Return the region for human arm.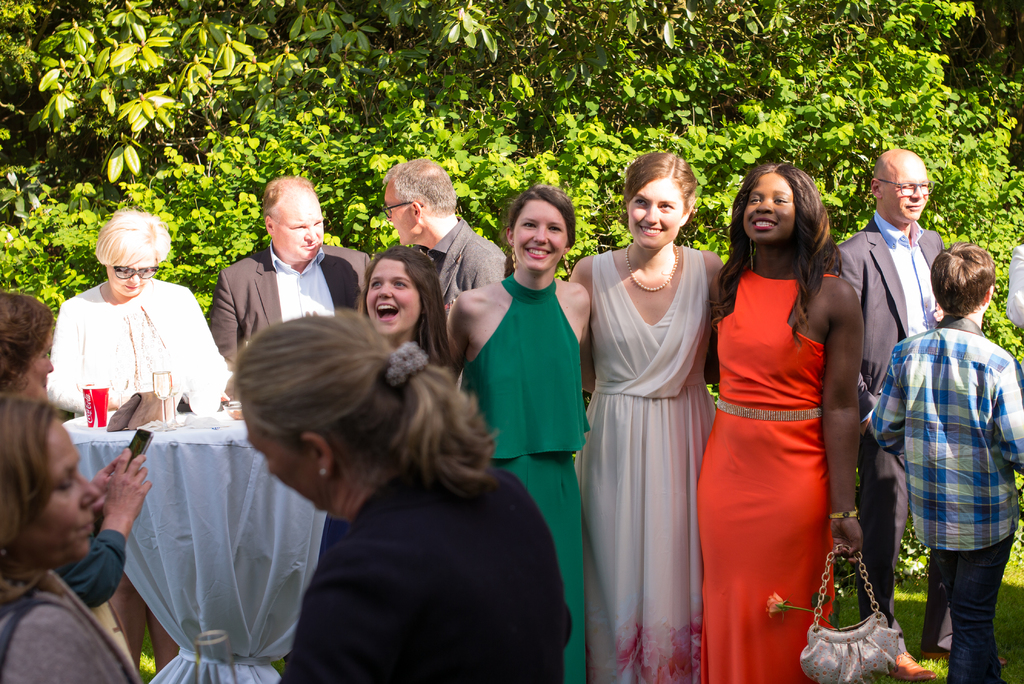
pyautogui.locateOnScreen(1008, 240, 1023, 338).
